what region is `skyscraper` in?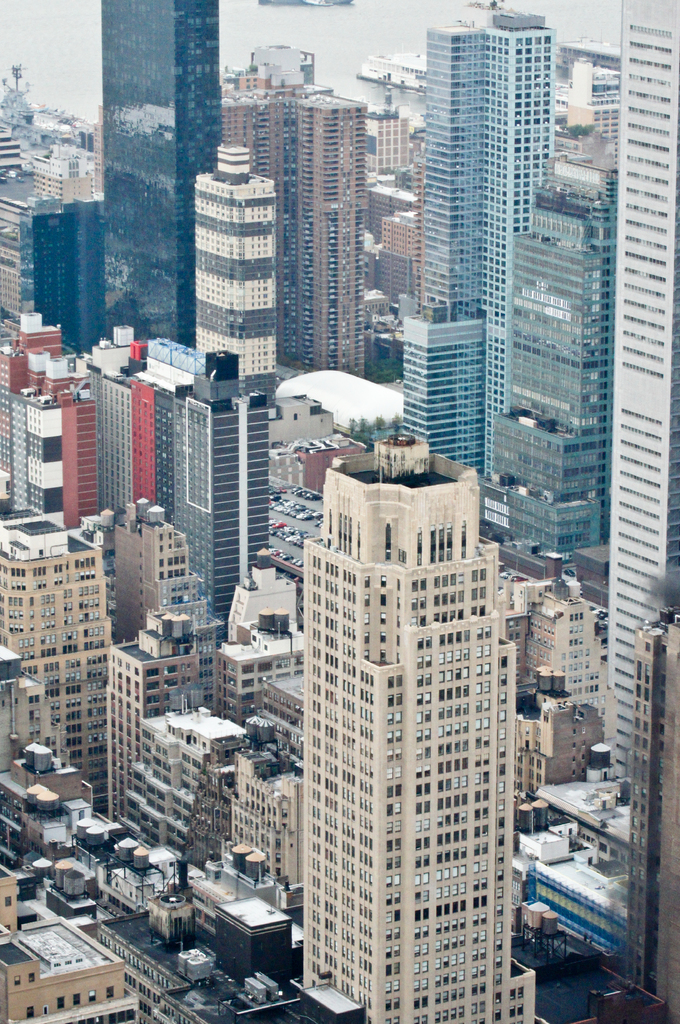
603,0,679,780.
